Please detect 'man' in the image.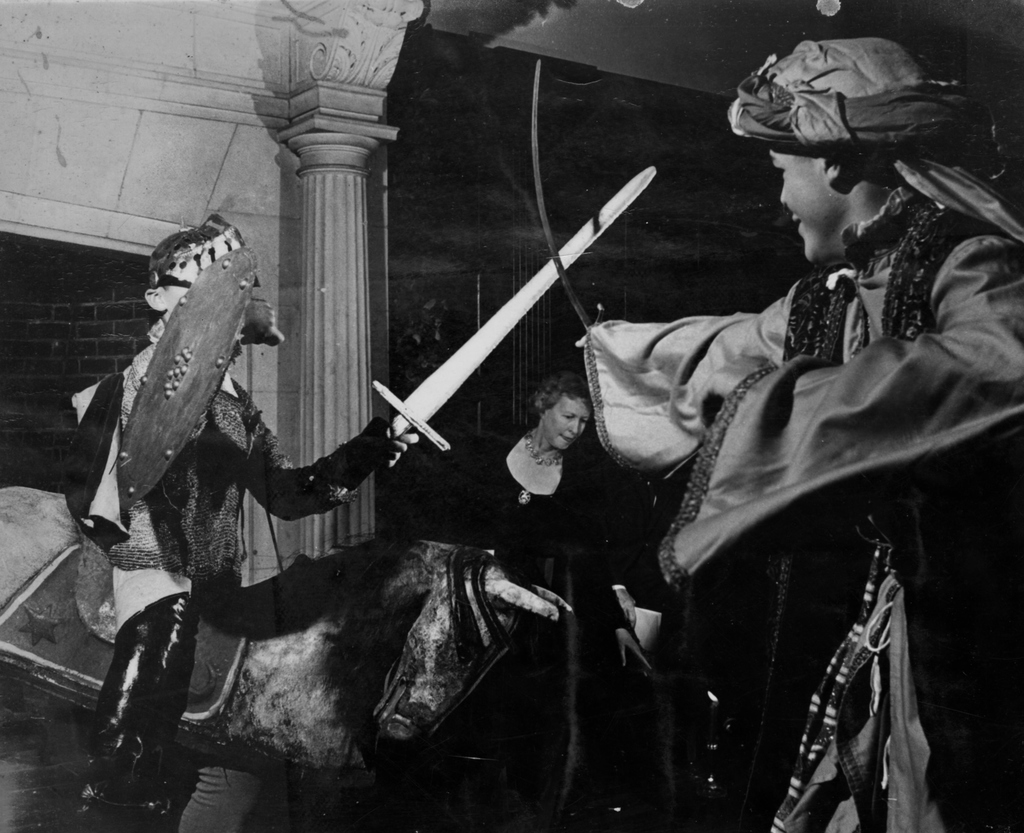
(572,40,1023,832).
